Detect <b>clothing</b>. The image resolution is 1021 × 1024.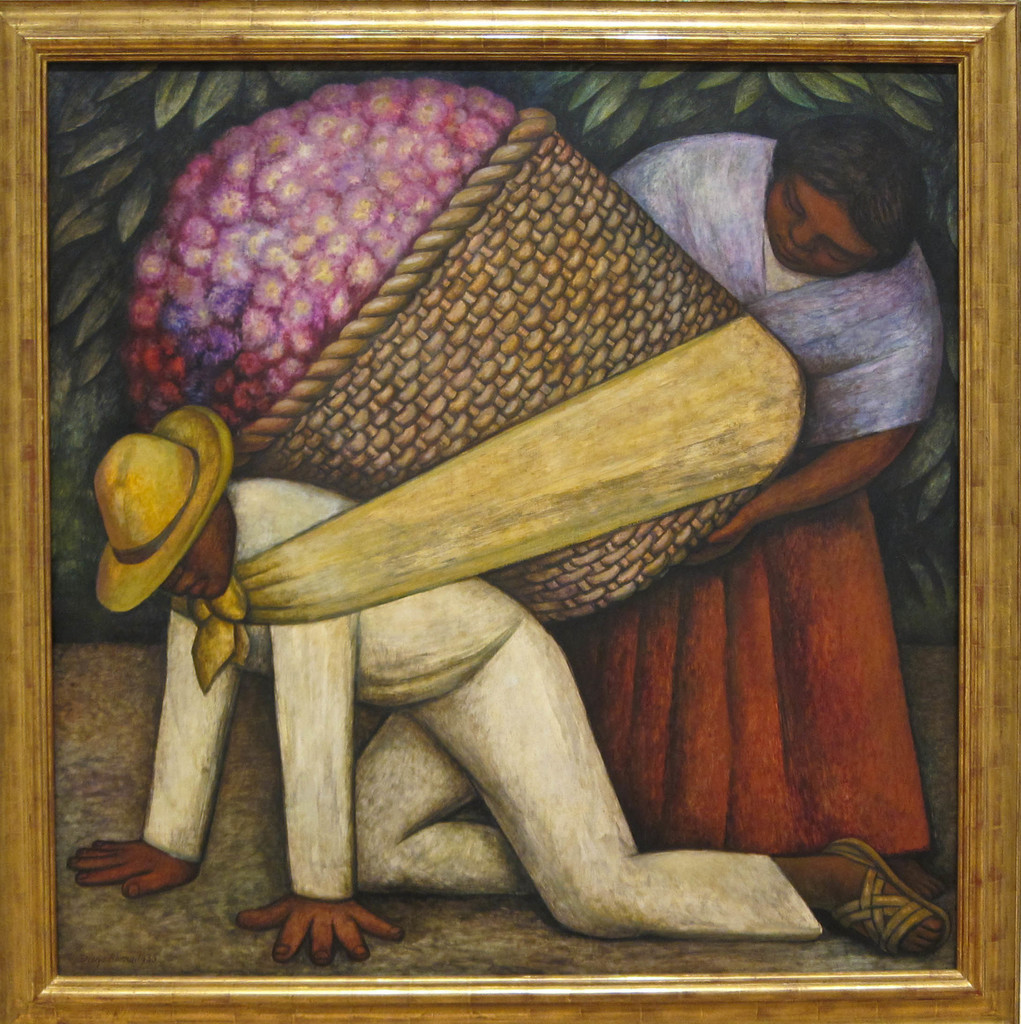
rect(610, 128, 953, 852).
